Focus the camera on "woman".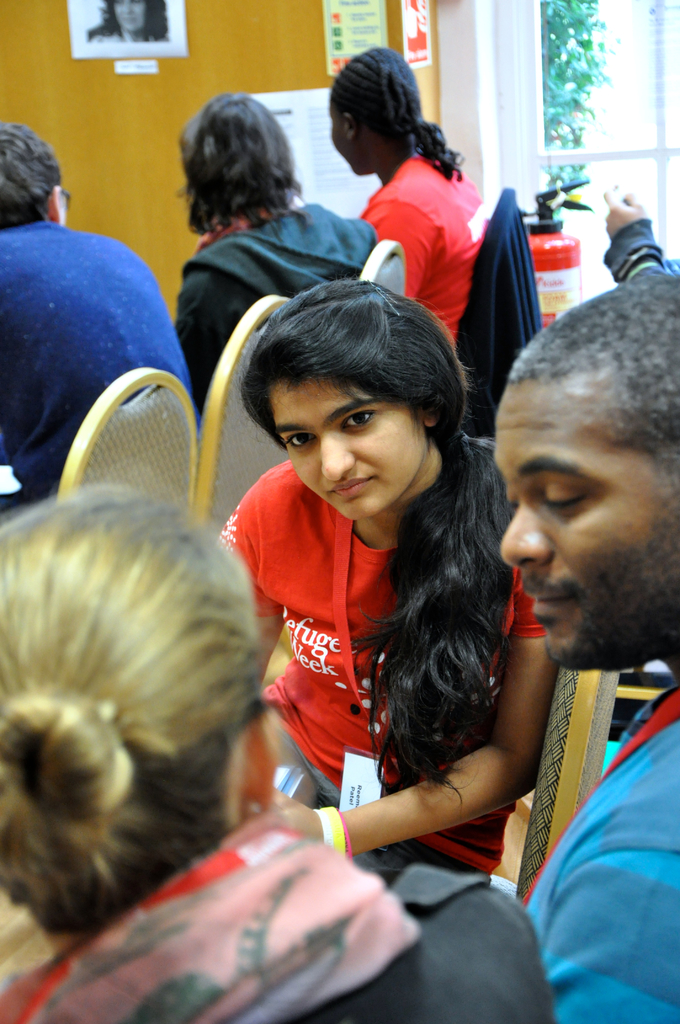
Focus region: rect(175, 97, 390, 401).
